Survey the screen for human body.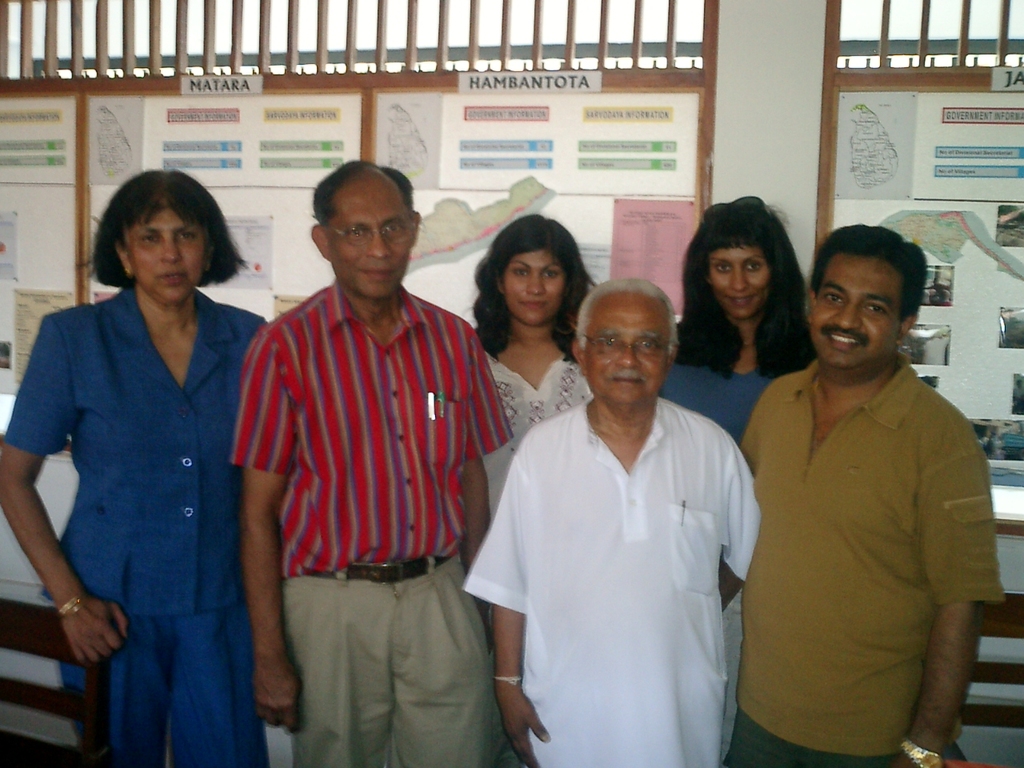
Survey found: x1=230, y1=283, x2=511, y2=767.
